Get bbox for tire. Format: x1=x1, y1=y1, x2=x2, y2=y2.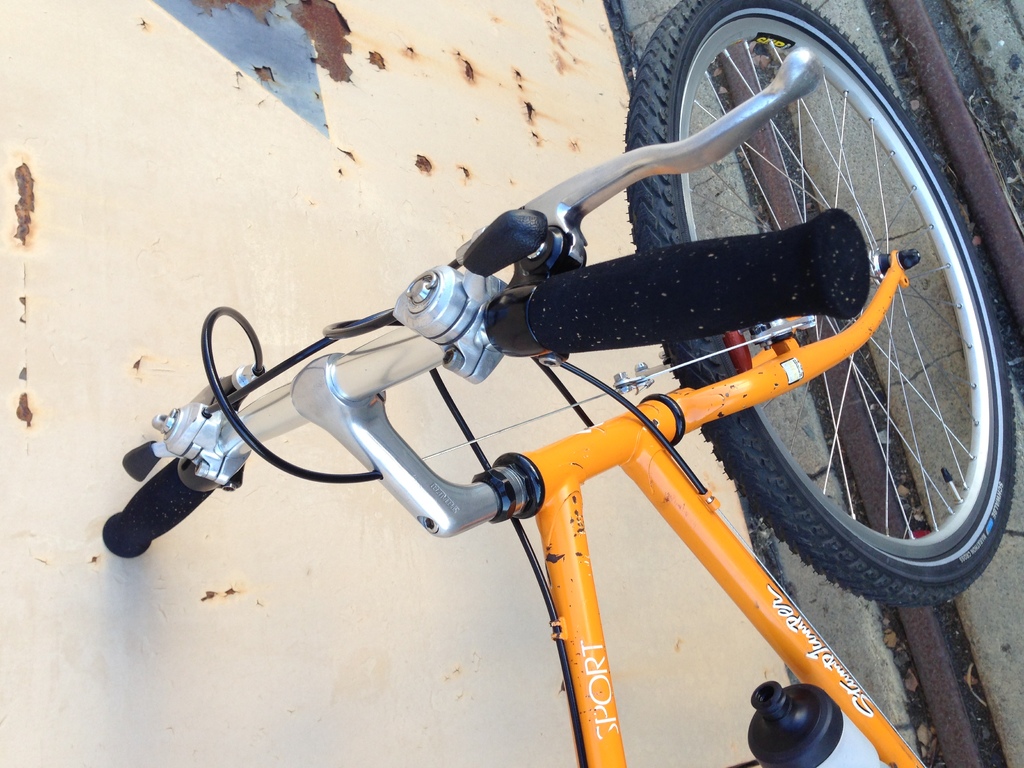
x1=627, y1=0, x2=1009, y2=611.
